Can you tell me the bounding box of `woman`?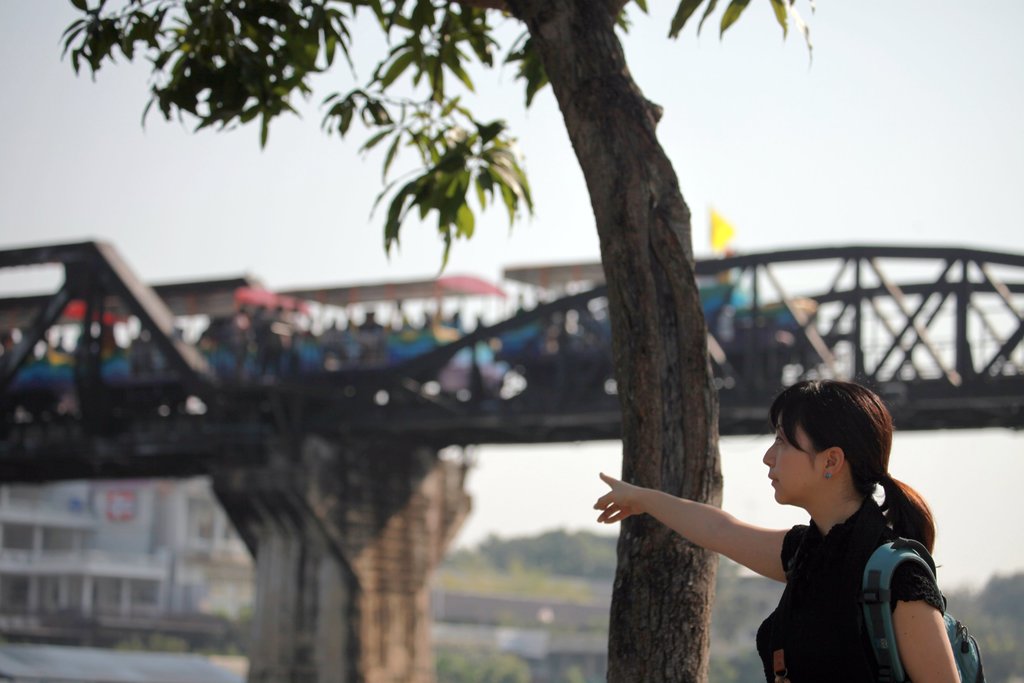
bbox=[568, 393, 982, 671].
